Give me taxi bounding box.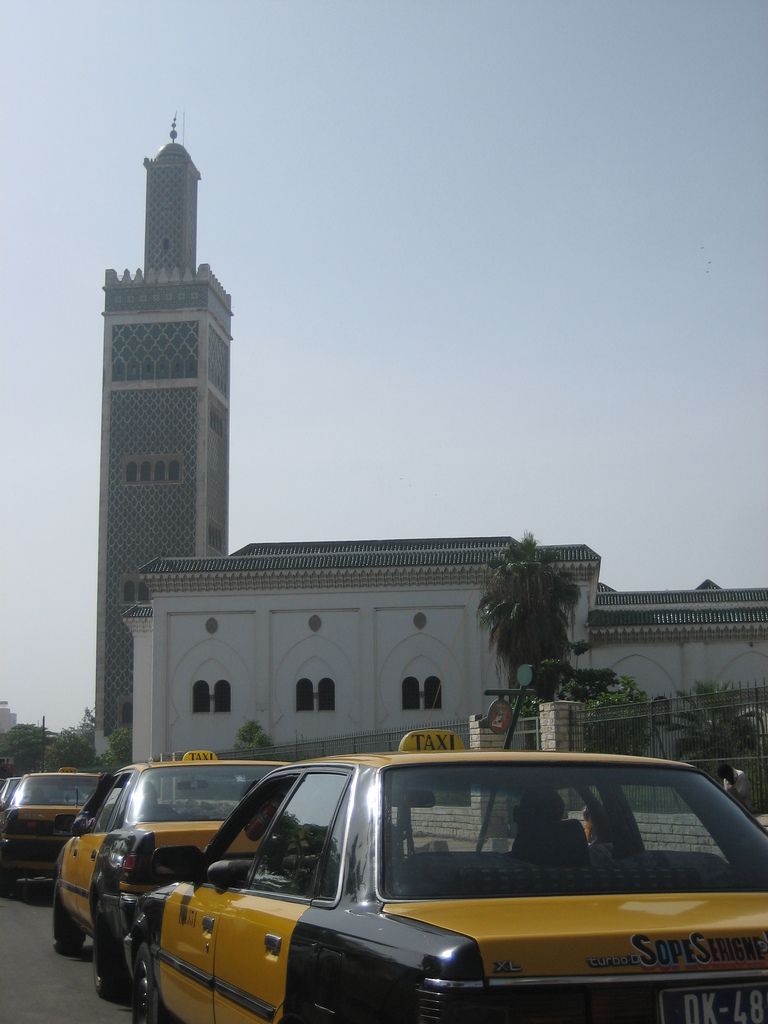
box=[52, 745, 306, 998].
